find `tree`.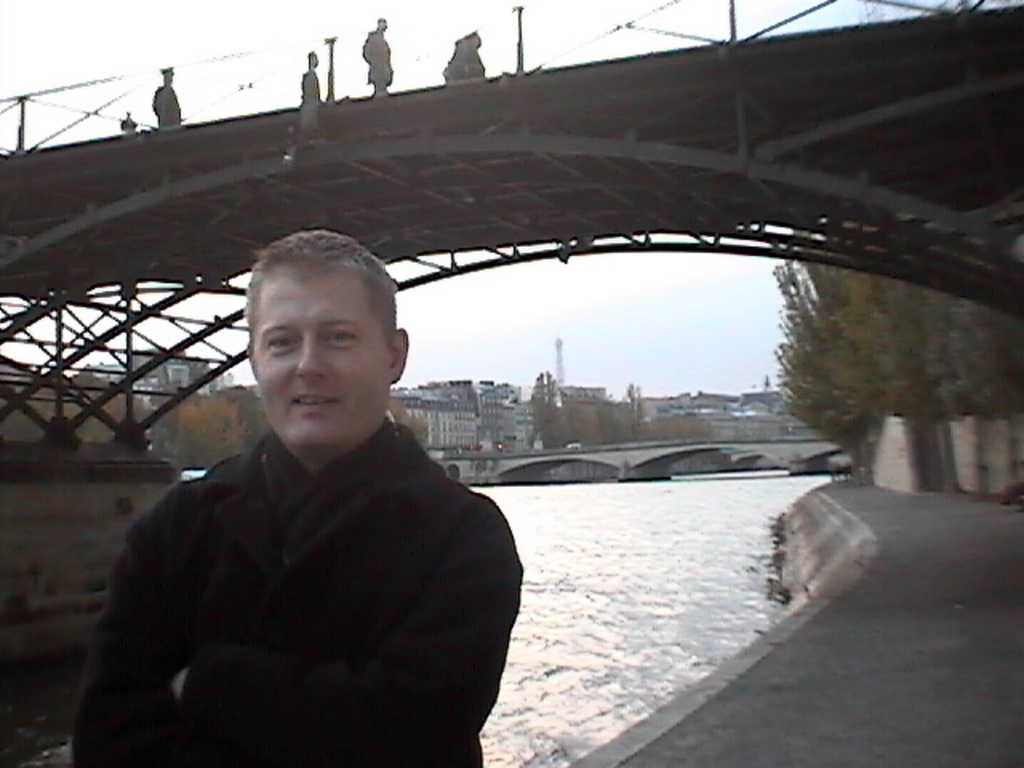
detection(768, 235, 917, 478).
